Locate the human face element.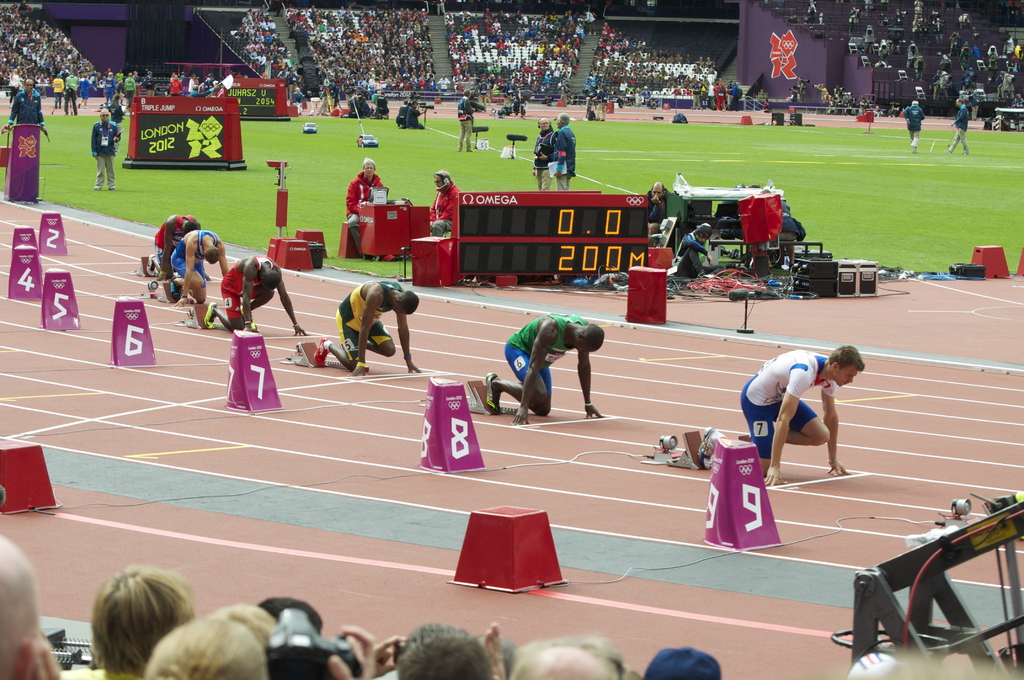
Element bbox: BBox(431, 176, 445, 188).
